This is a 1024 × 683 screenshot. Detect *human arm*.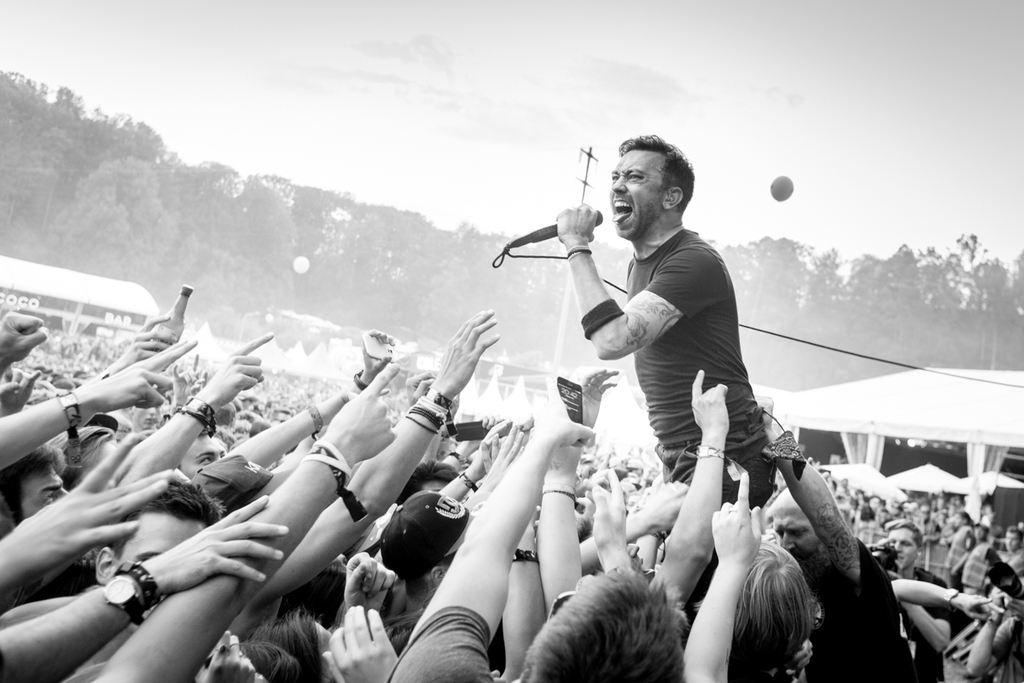
{"left": 115, "top": 327, "right": 271, "bottom": 481}.
